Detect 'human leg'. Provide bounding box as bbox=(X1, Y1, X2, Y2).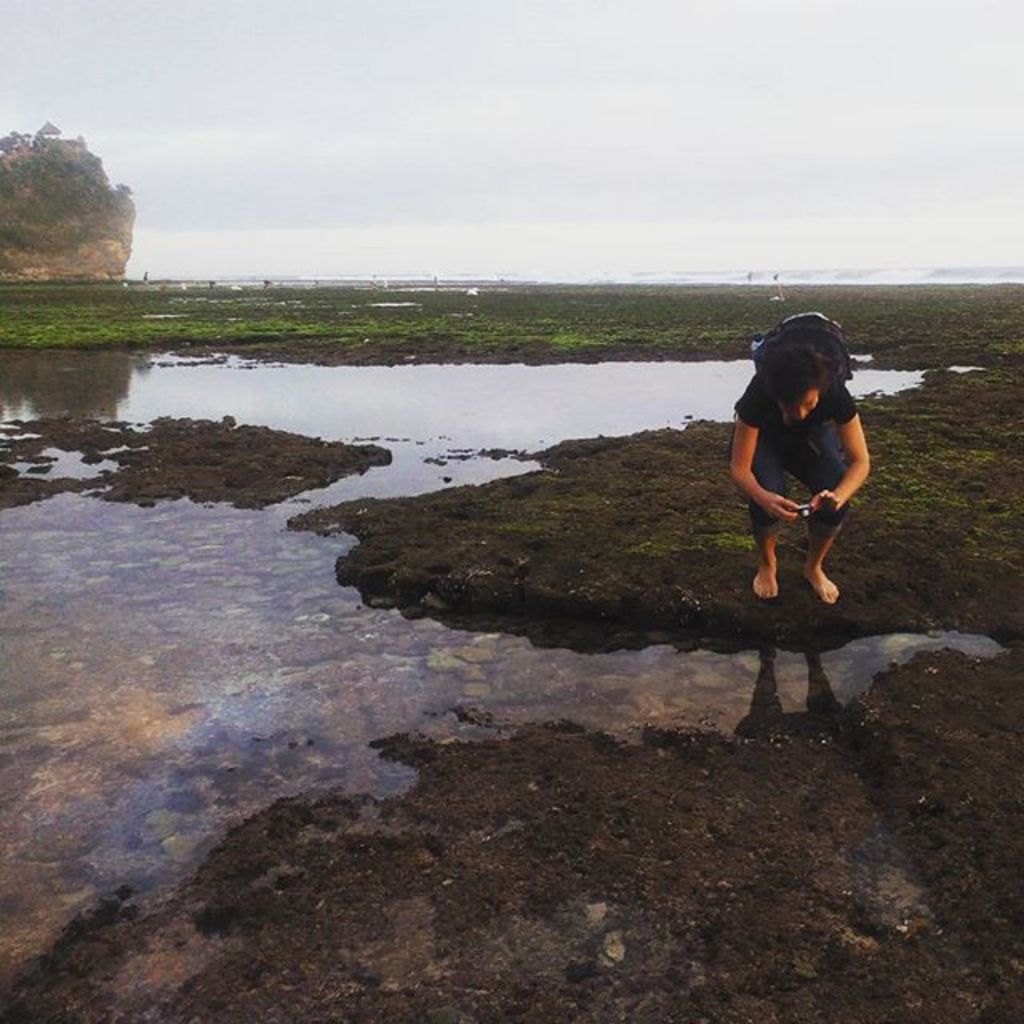
bbox=(794, 435, 843, 606).
